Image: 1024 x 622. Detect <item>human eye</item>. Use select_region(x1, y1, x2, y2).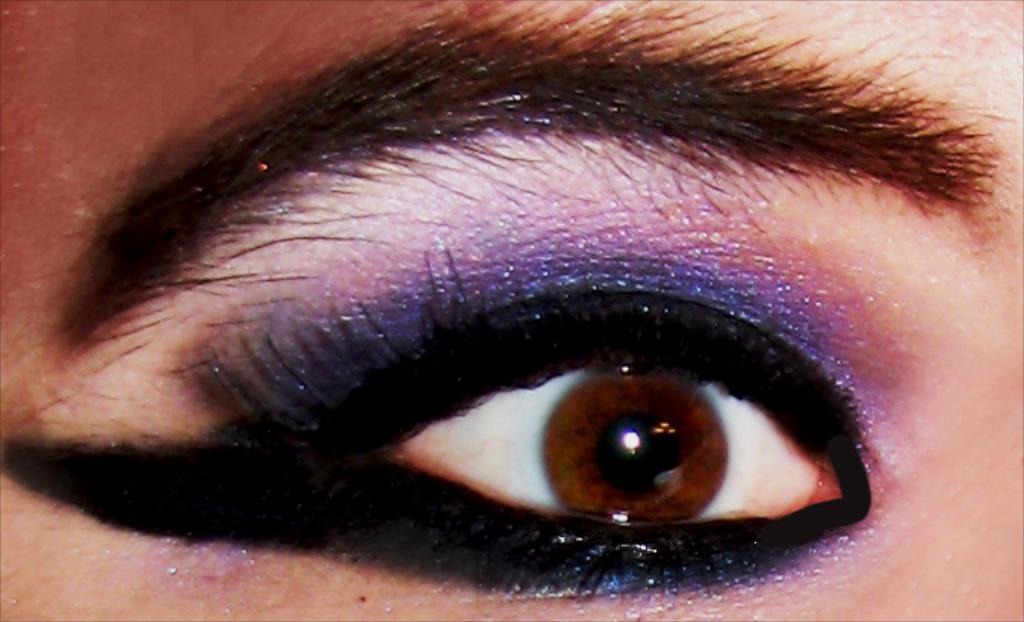
select_region(79, 154, 1004, 620).
